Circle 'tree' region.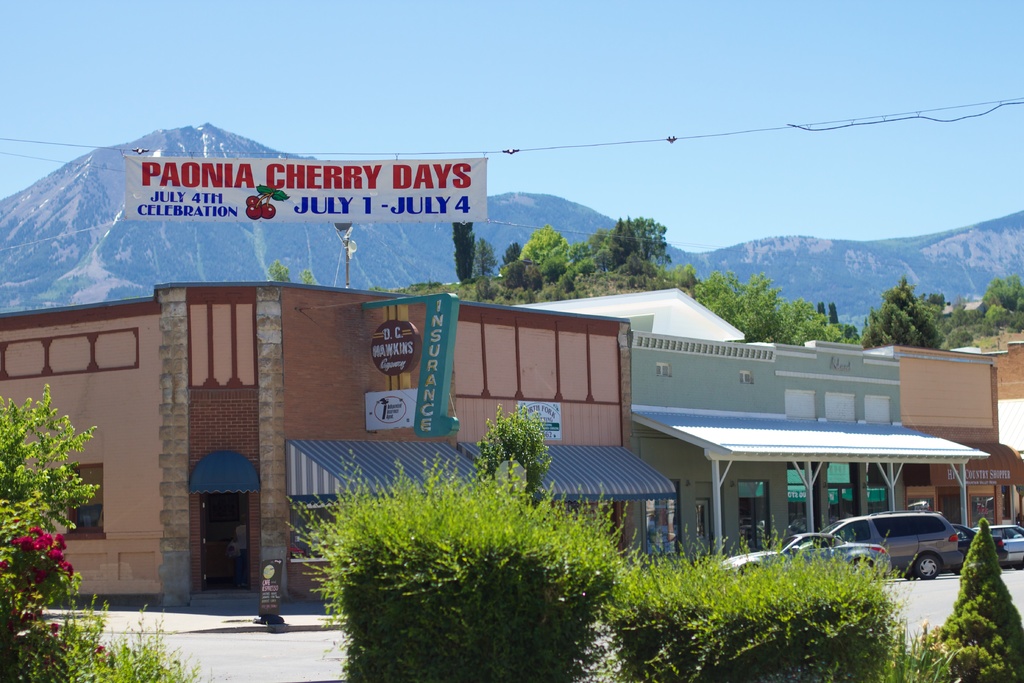
Region: (468,236,496,283).
